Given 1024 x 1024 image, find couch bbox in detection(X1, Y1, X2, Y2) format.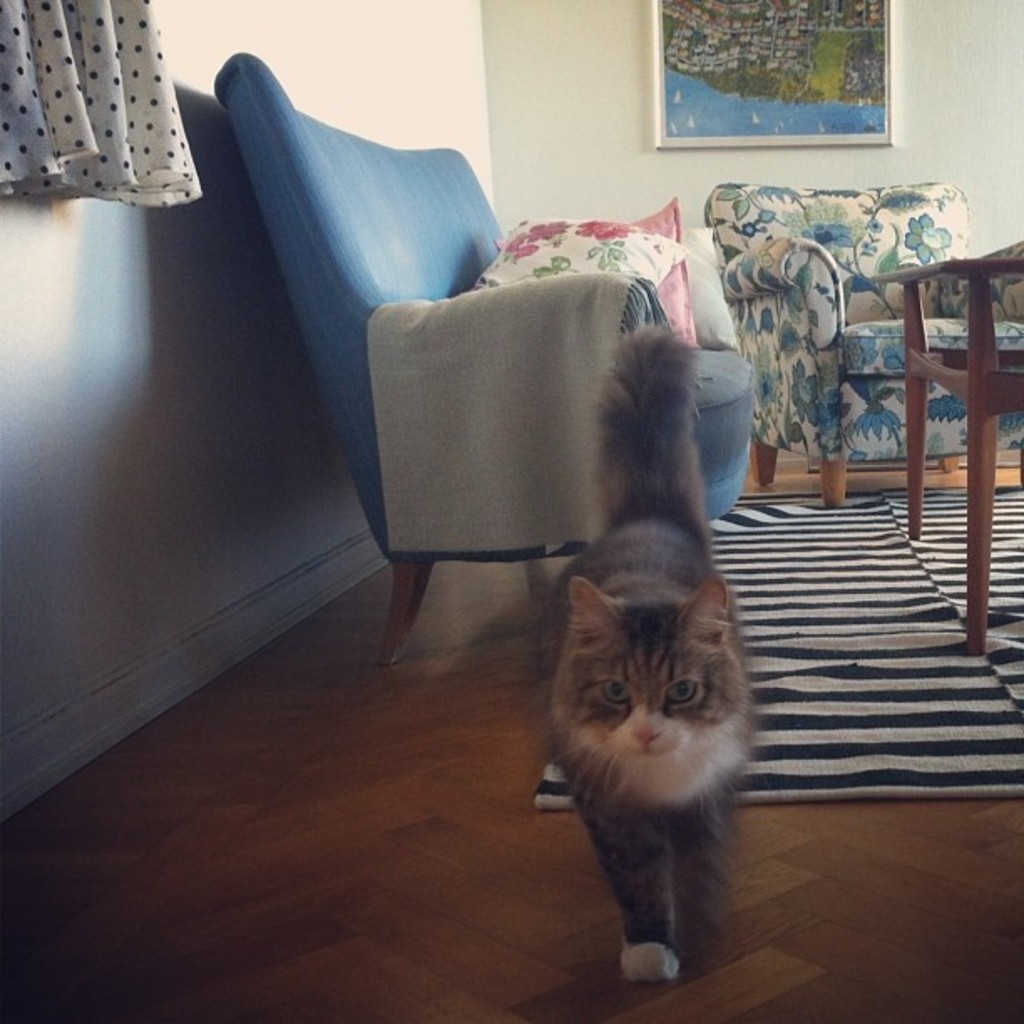
detection(206, 44, 756, 664).
